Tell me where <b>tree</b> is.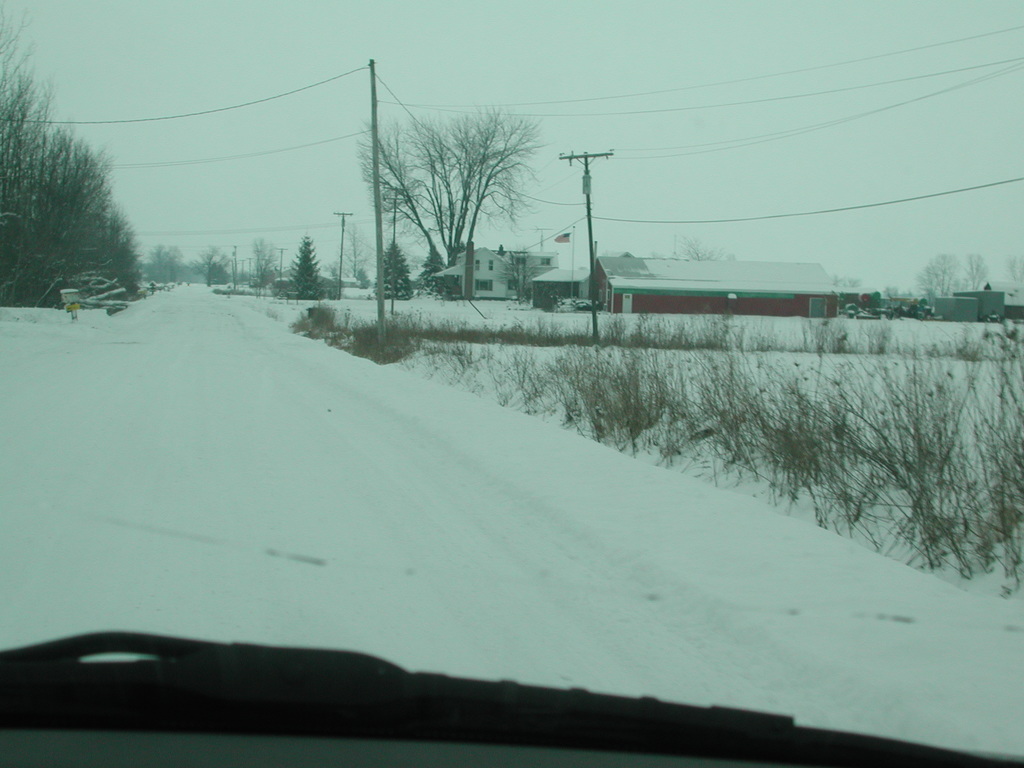
<b>tree</b> is at 849,276,863,292.
